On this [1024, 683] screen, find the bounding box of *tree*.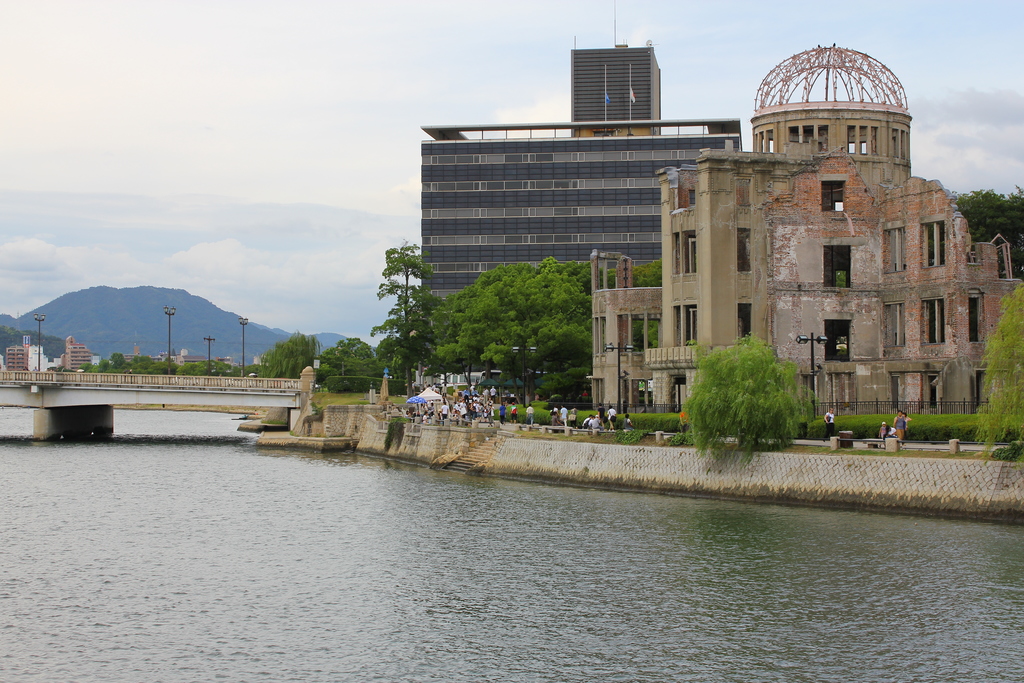
Bounding box: <box>977,281,1023,454</box>.
